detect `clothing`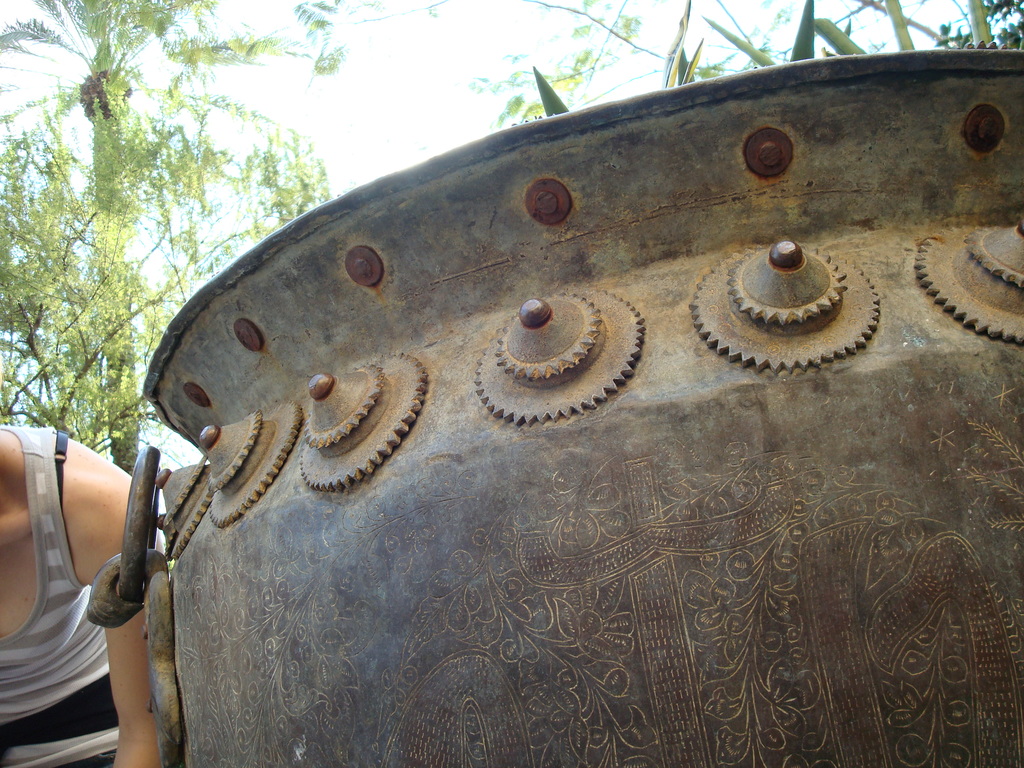
0, 422, 151, 767
